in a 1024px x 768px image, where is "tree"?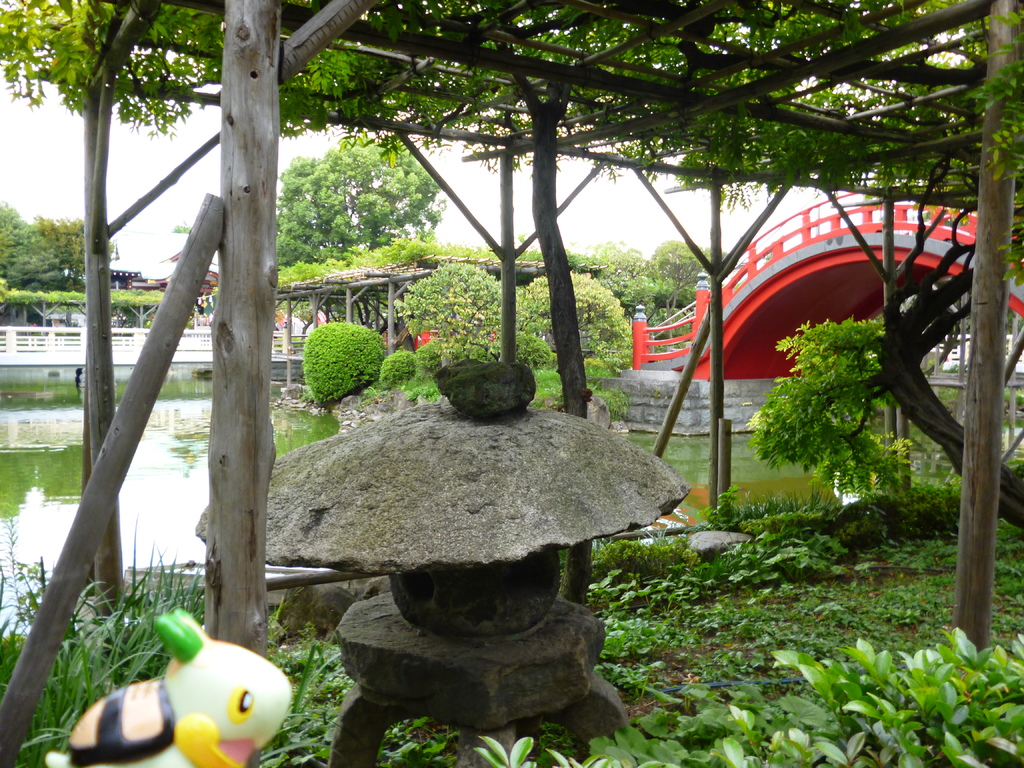
652/243/741/322.
